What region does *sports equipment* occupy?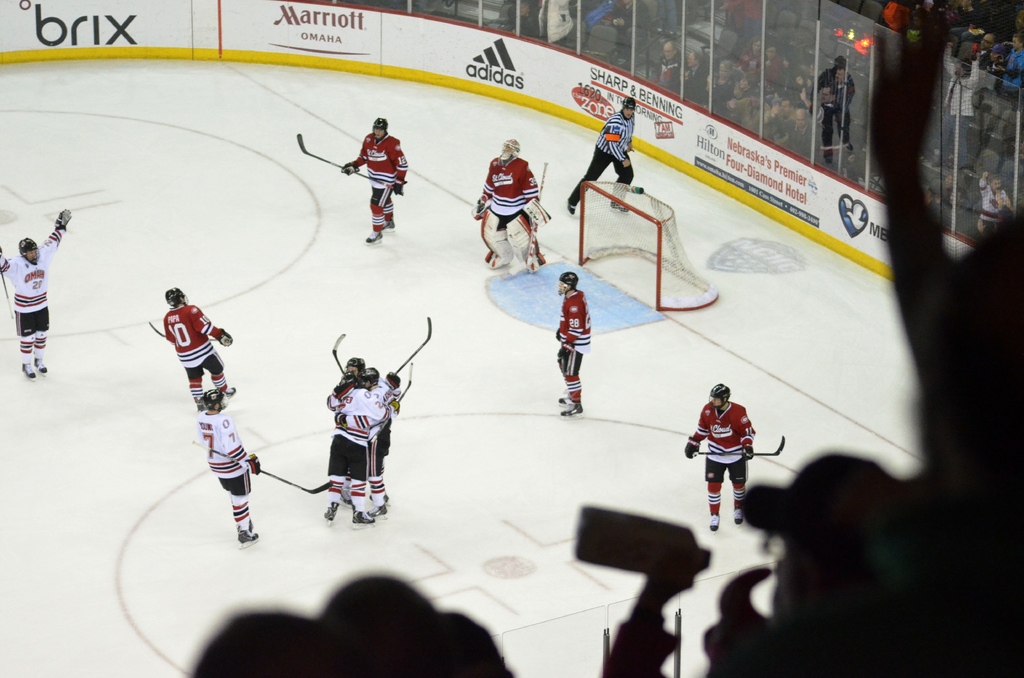
(left=576, top=179, right=719, bottom=314).
